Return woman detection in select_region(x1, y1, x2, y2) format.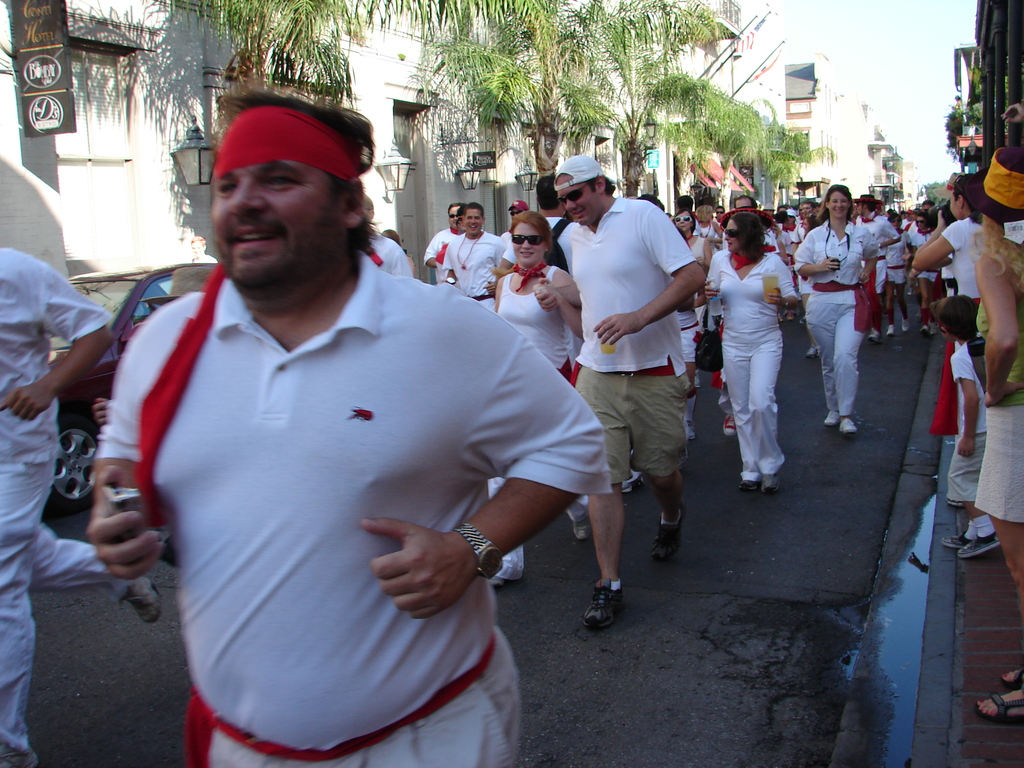
select_region(675, 204, 713, 332).
